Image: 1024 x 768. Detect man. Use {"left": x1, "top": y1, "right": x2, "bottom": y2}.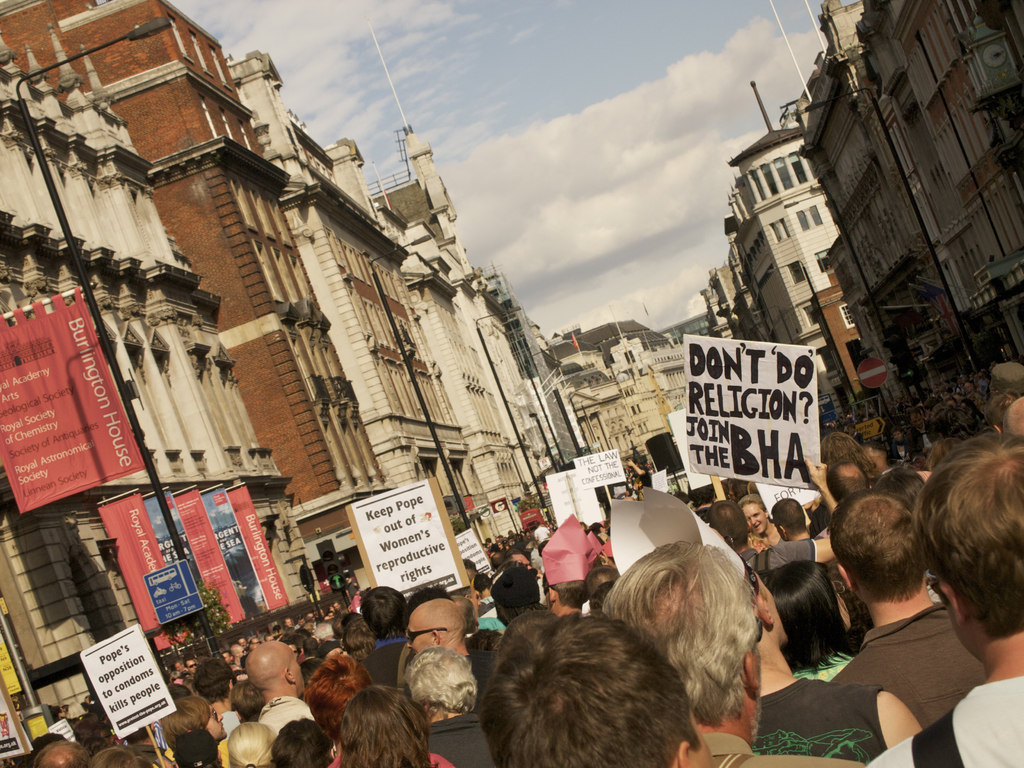
{"left": 356, "top": 585, "right": 410, "bottom": 685}.
